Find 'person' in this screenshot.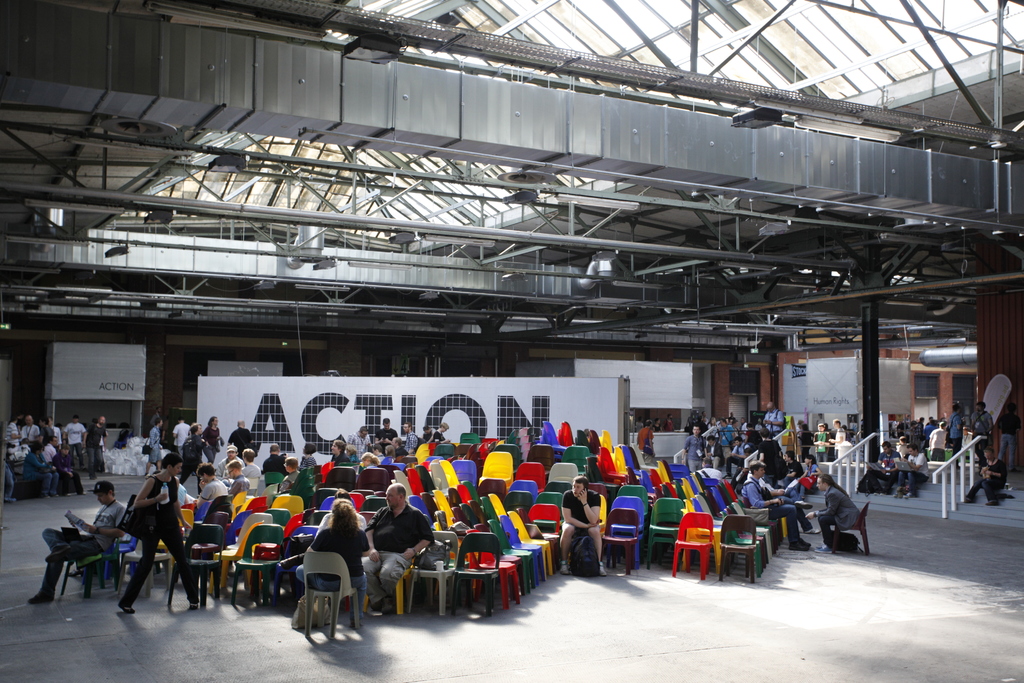
The bounding box for 'person' is <bbox>298, 497, 370, 629</bbox>.
